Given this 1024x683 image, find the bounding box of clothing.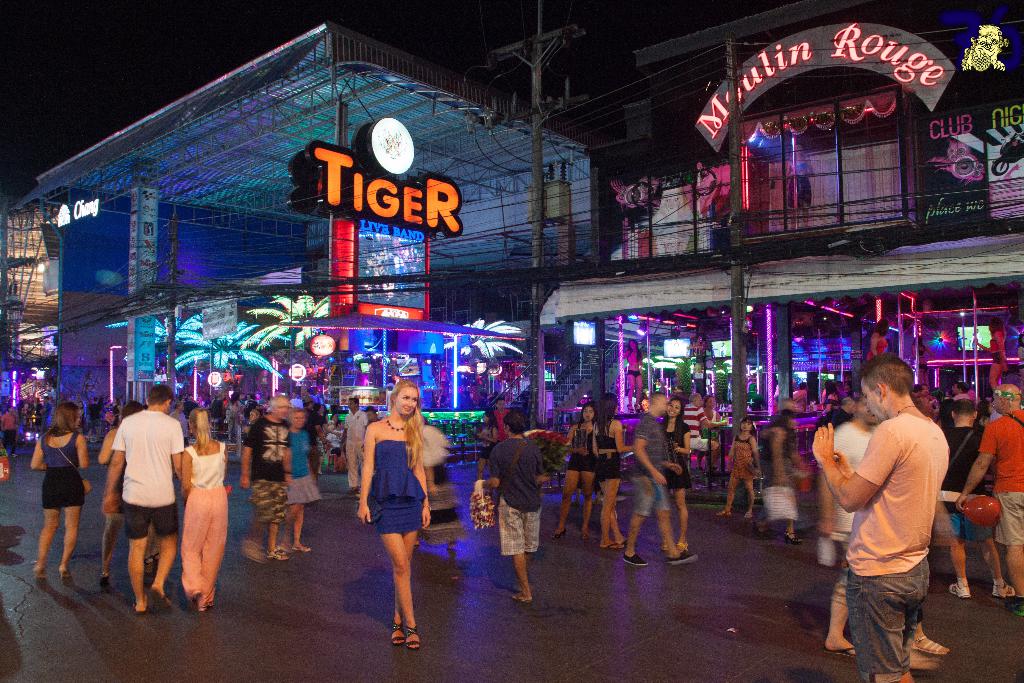
[339,406,371,479].
